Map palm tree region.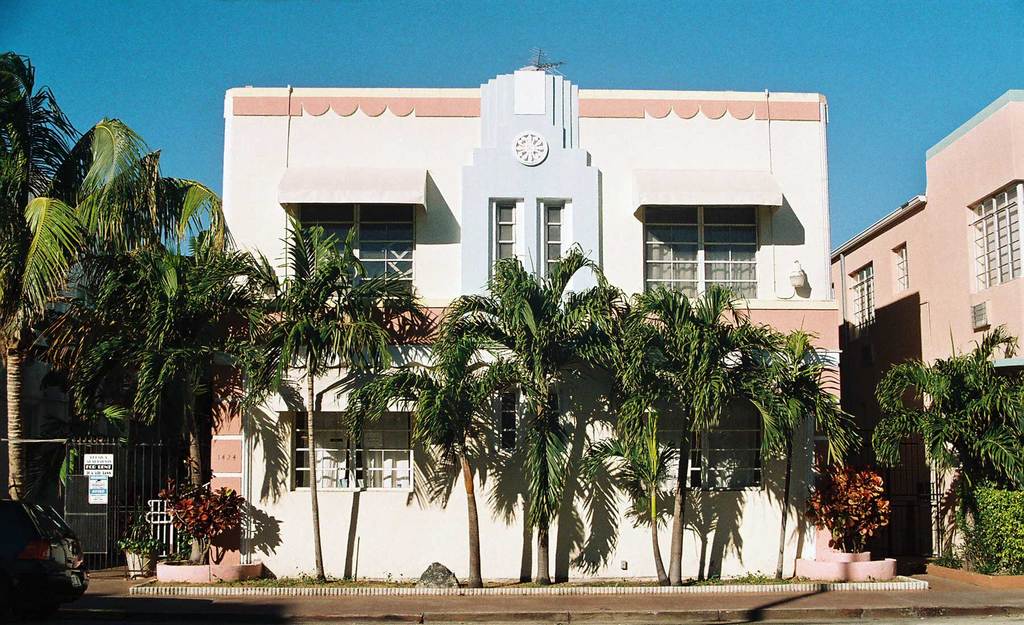
Mapped to <region>236, 282, 389, 495</region>.
